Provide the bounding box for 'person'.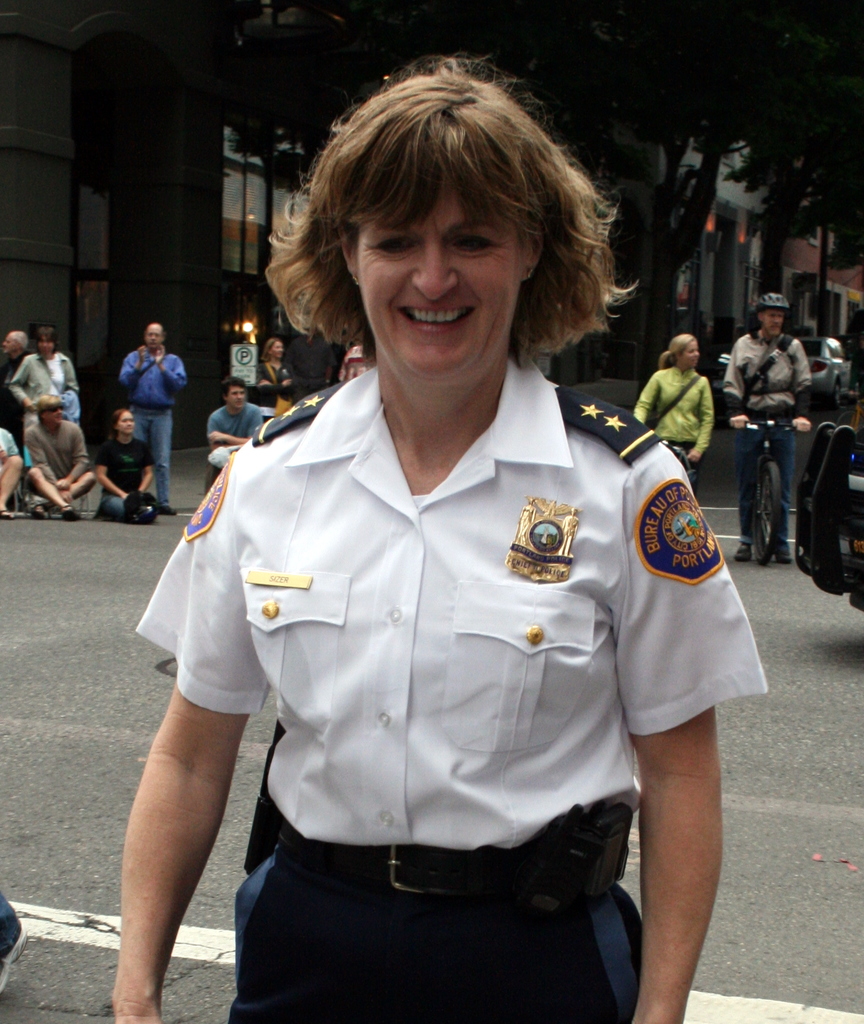
<region>90, 403, 153, 524</region>.
